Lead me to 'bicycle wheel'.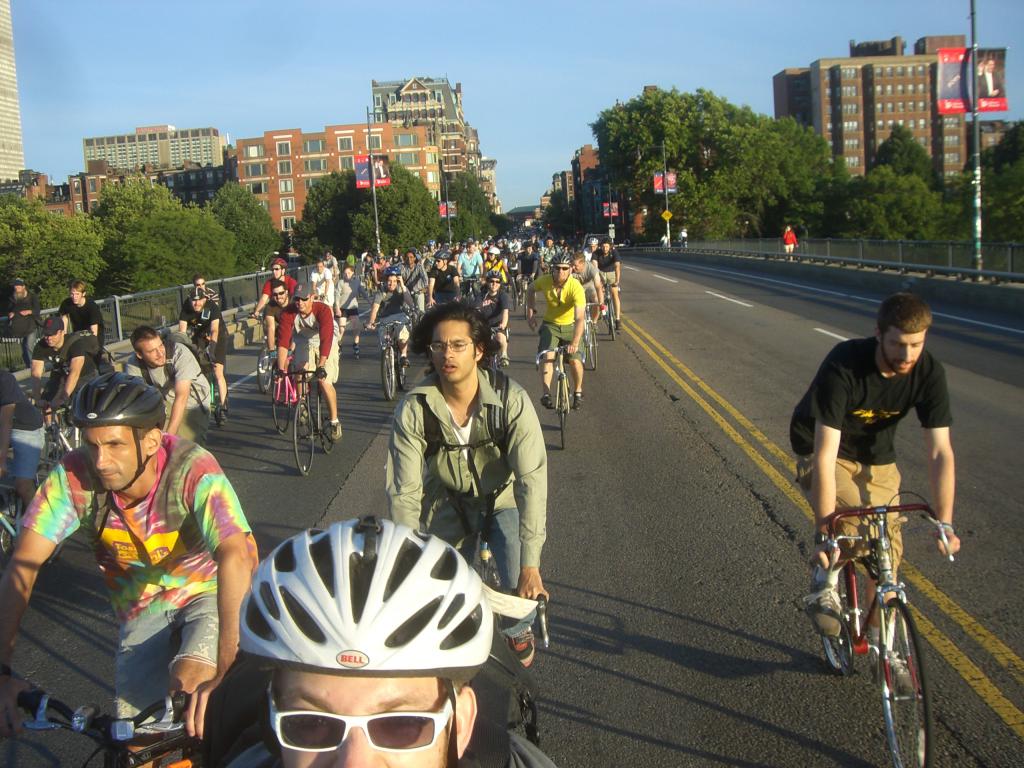
Lead to [x1=380, y1=339, x2=395, y2=406].
